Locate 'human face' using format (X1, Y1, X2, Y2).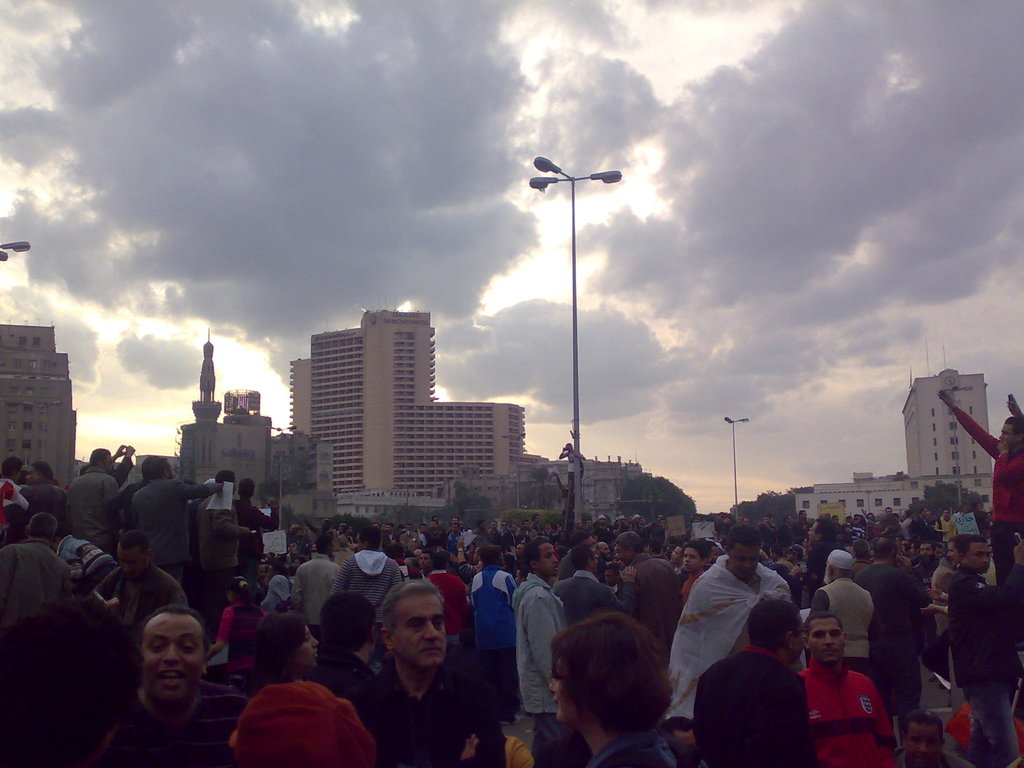
(298, 628, 318, 675).
